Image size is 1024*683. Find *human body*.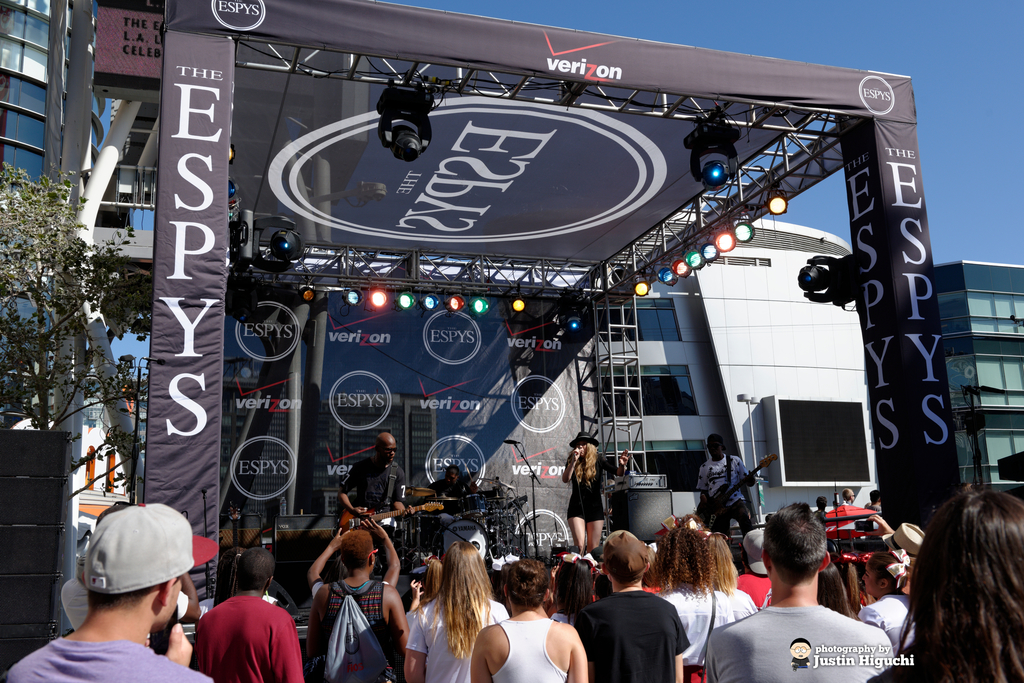
x1=561, y1=432, x2=632, y2=557.
